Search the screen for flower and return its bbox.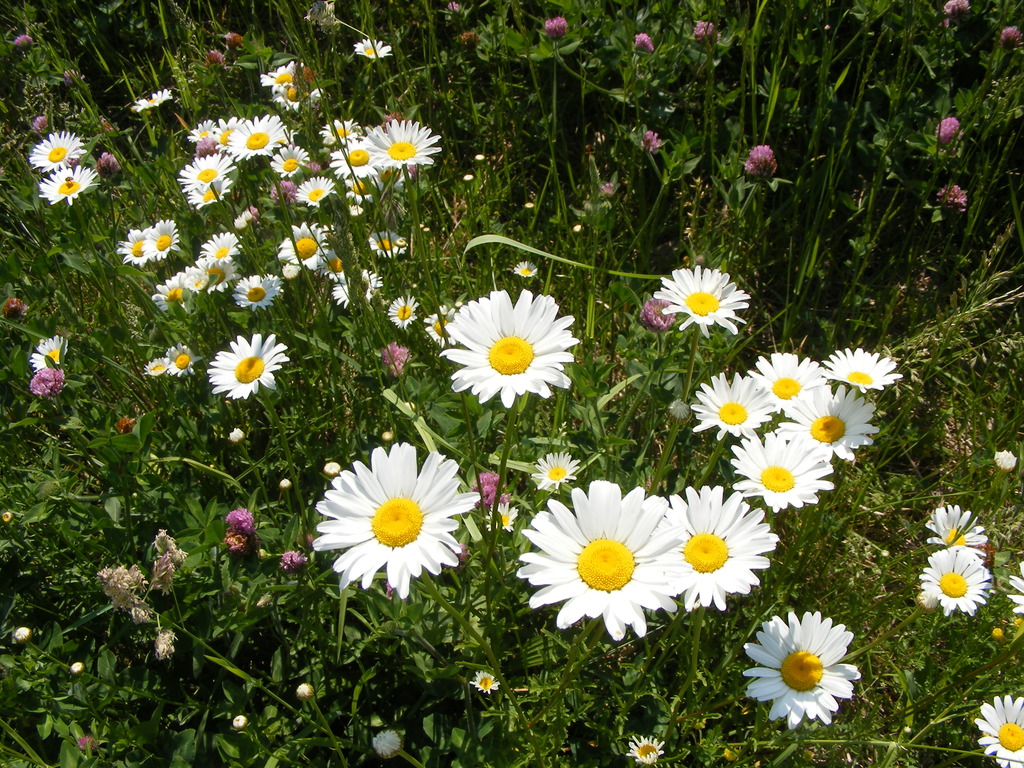
Found: <box>36,163,99,210</box>.
